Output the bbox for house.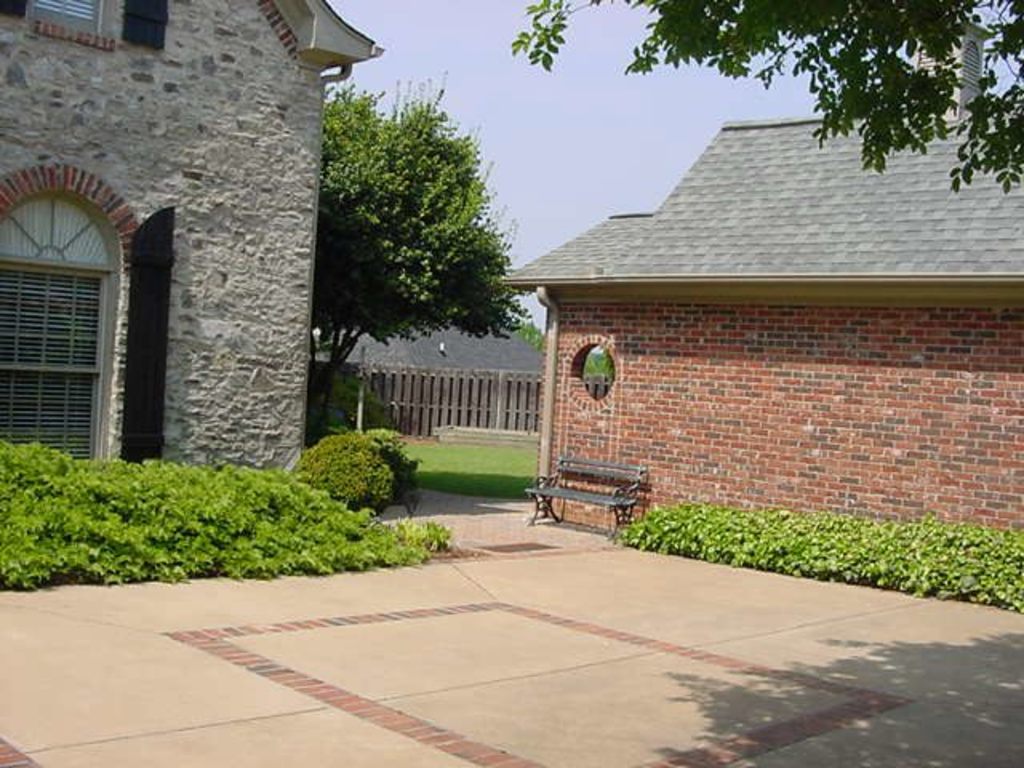
bbox=(0, 0, 382, 482).
